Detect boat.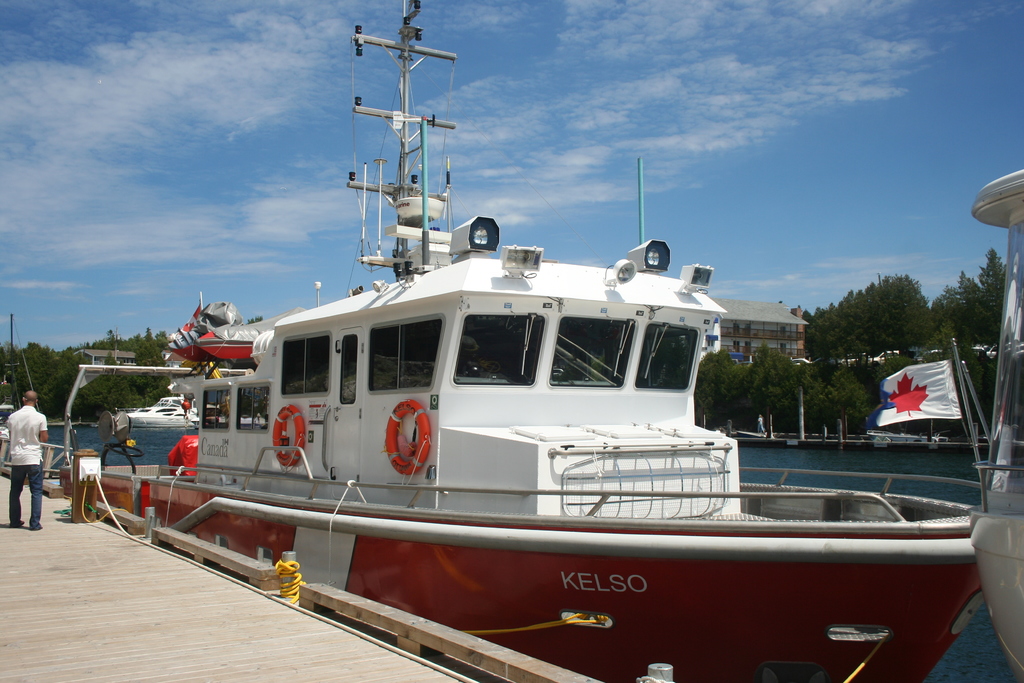
Detected at box(58, 0, 989, 682).
